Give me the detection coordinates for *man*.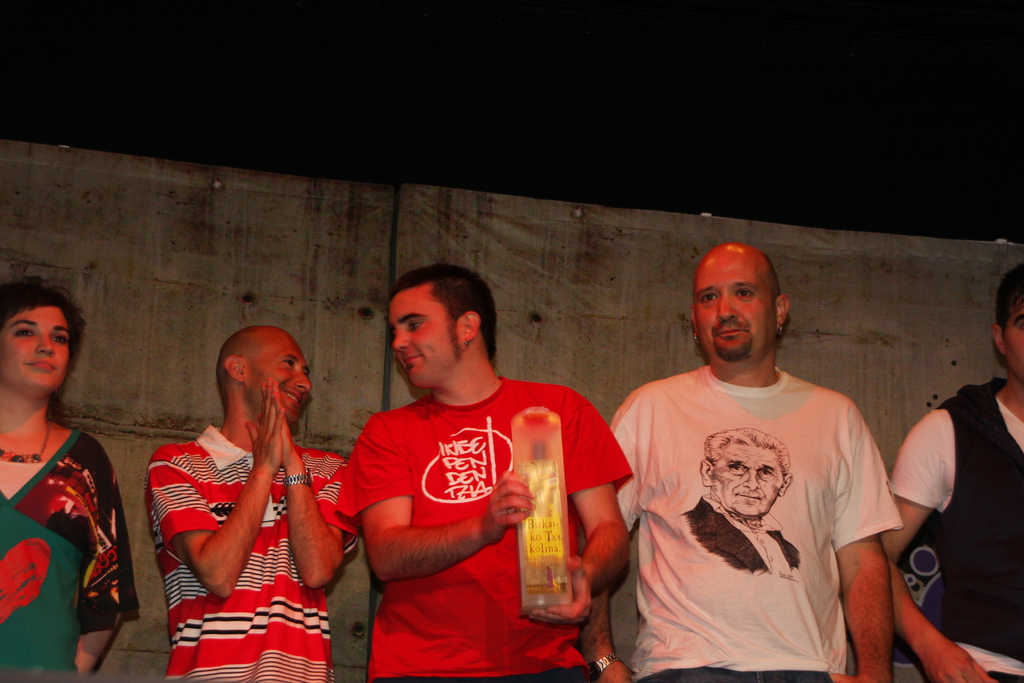
614, 246, 921, 682.
